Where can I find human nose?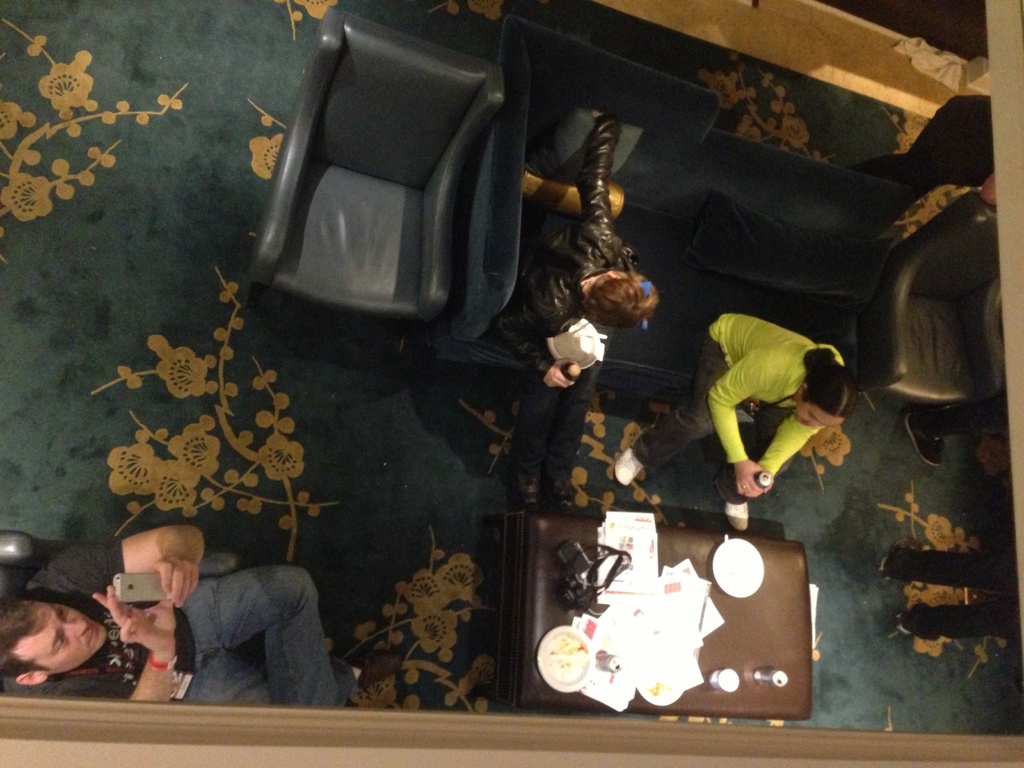
You can find it at 809:420:816:431.
